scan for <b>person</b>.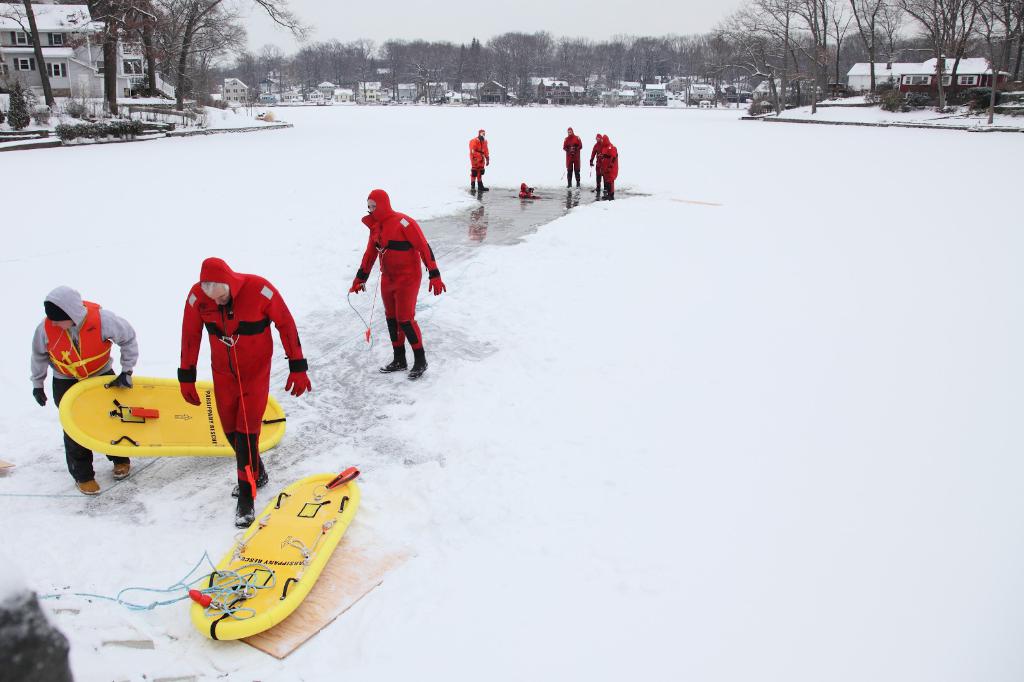
Scan result: (179,257,316,527).
